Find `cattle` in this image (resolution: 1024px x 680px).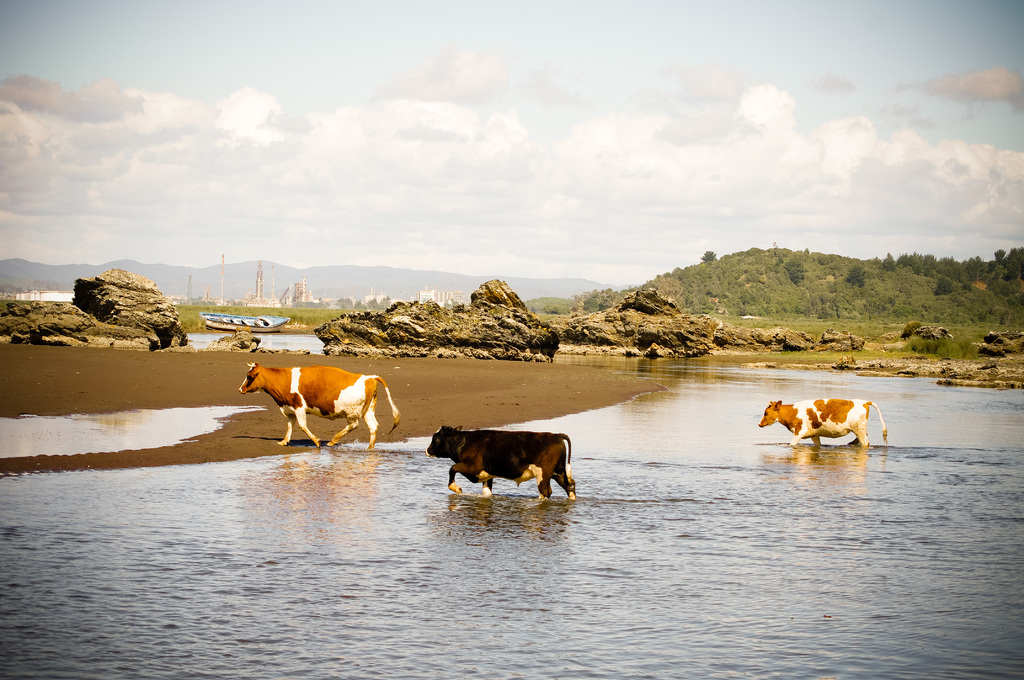
(236, 360, 404, 449).
